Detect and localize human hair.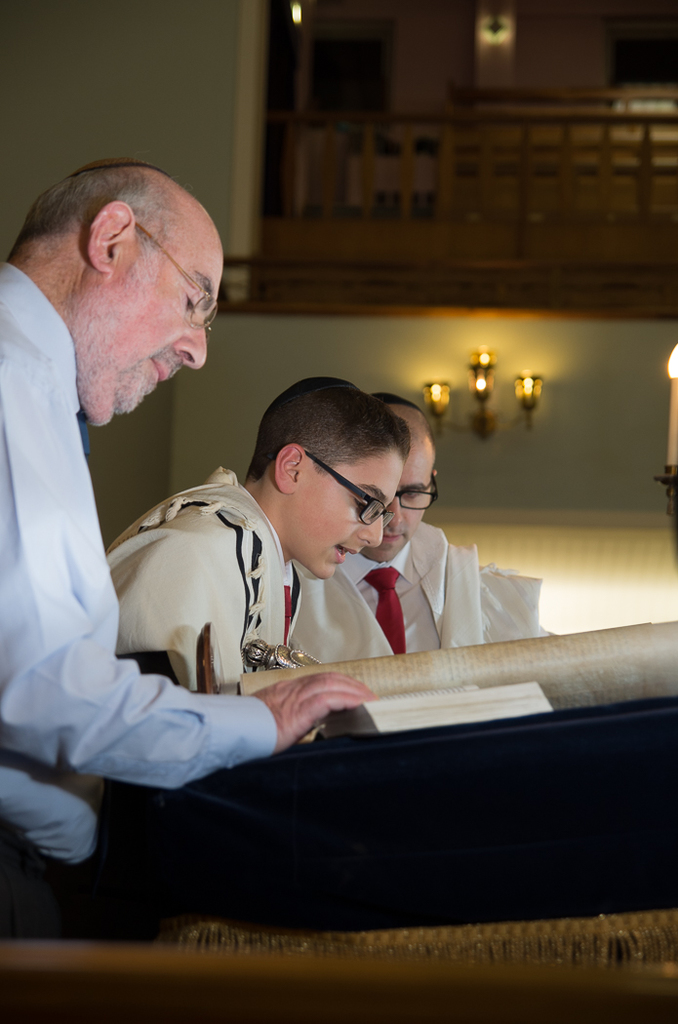
Localized at [x1=370, y1=390, x2=436, y2=453].
